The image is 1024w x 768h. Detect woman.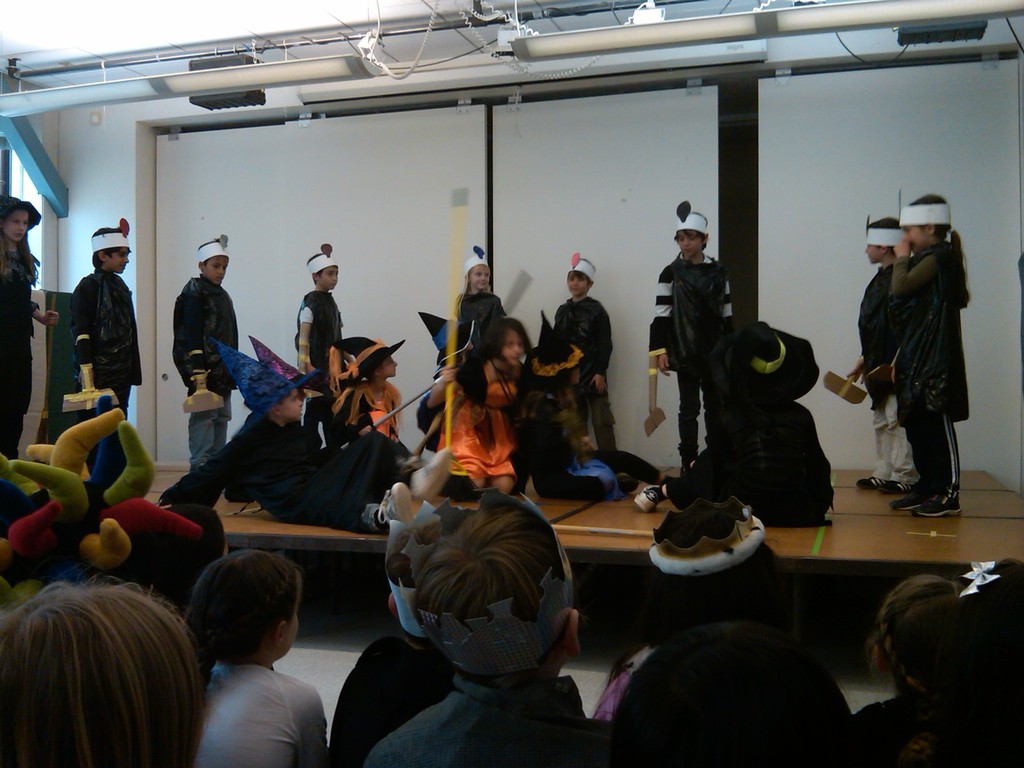
Detection: <bbox>423, 313, 530, 520</bbox>.
